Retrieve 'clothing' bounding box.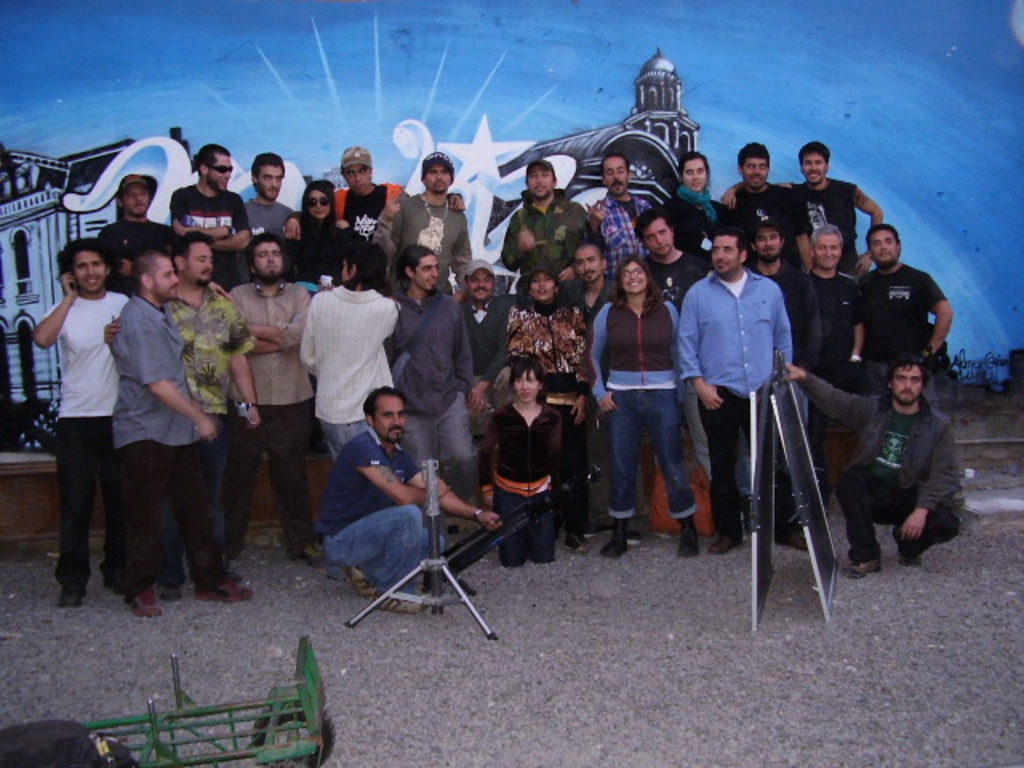
Bounding box: Rect(386, 282, 475, 502).
